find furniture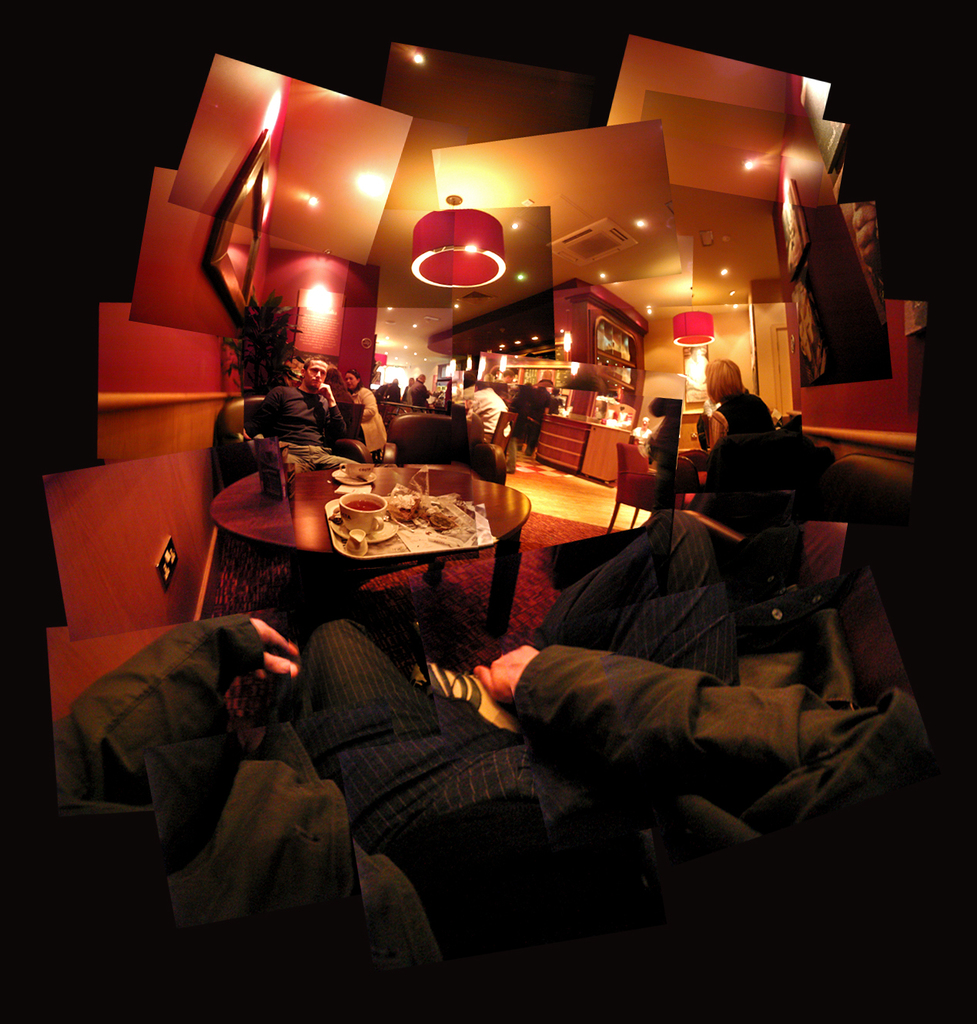
206, 471, 531, 638
